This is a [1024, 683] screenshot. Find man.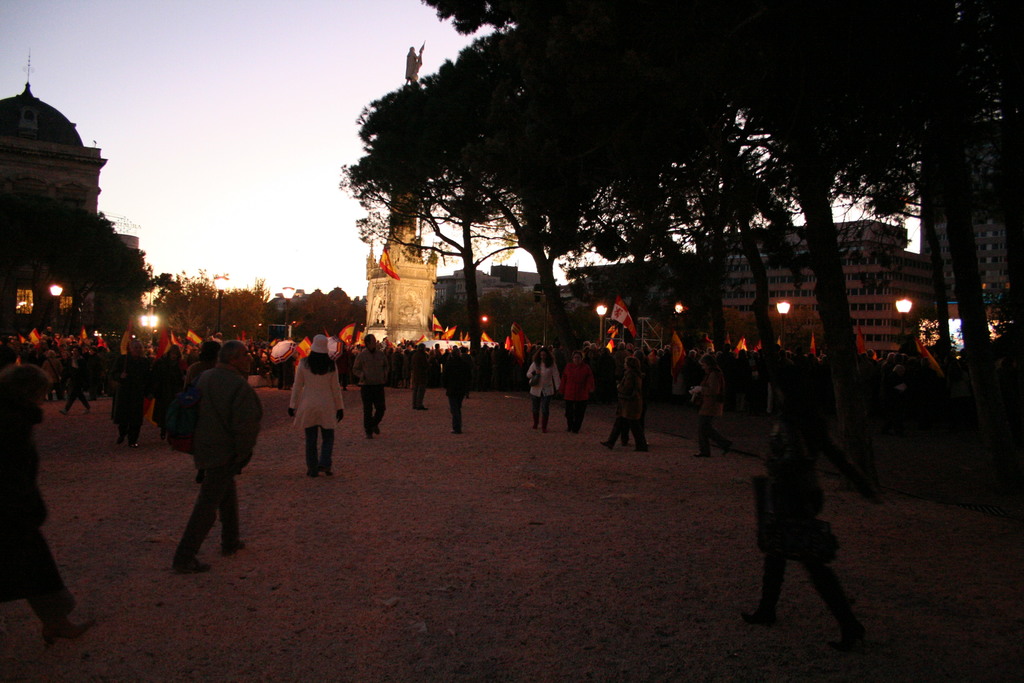
Bounding box: <box>690,353,728,448</box>.
